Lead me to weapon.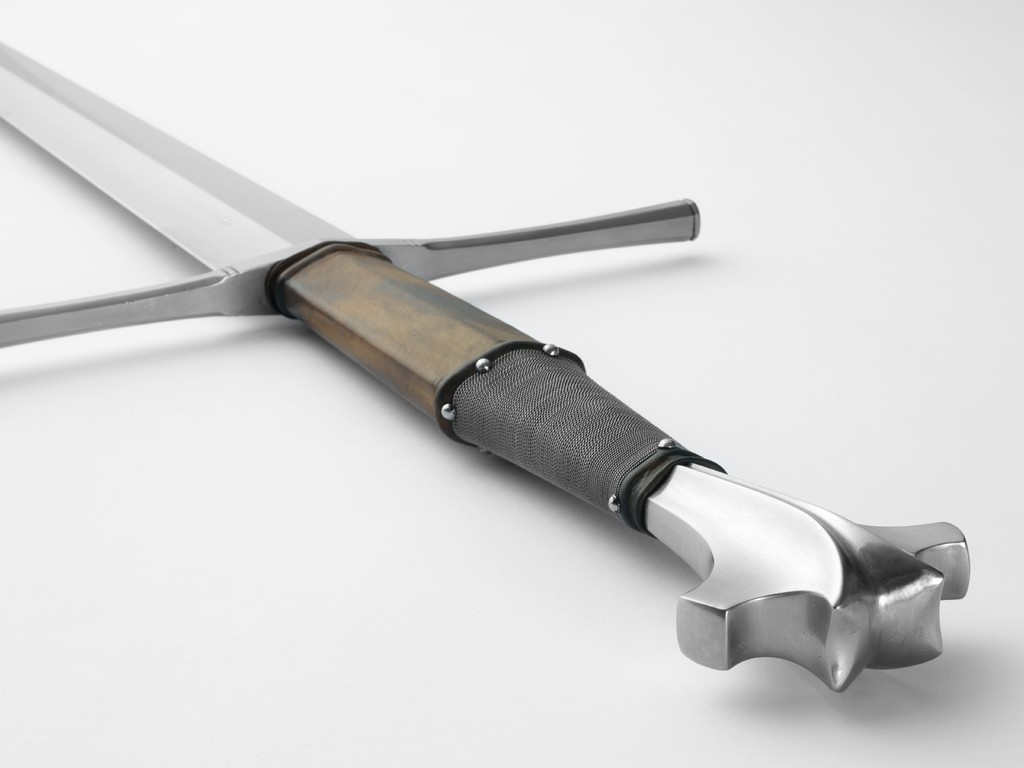
Lead to crop(68, 140, 950, 761).
